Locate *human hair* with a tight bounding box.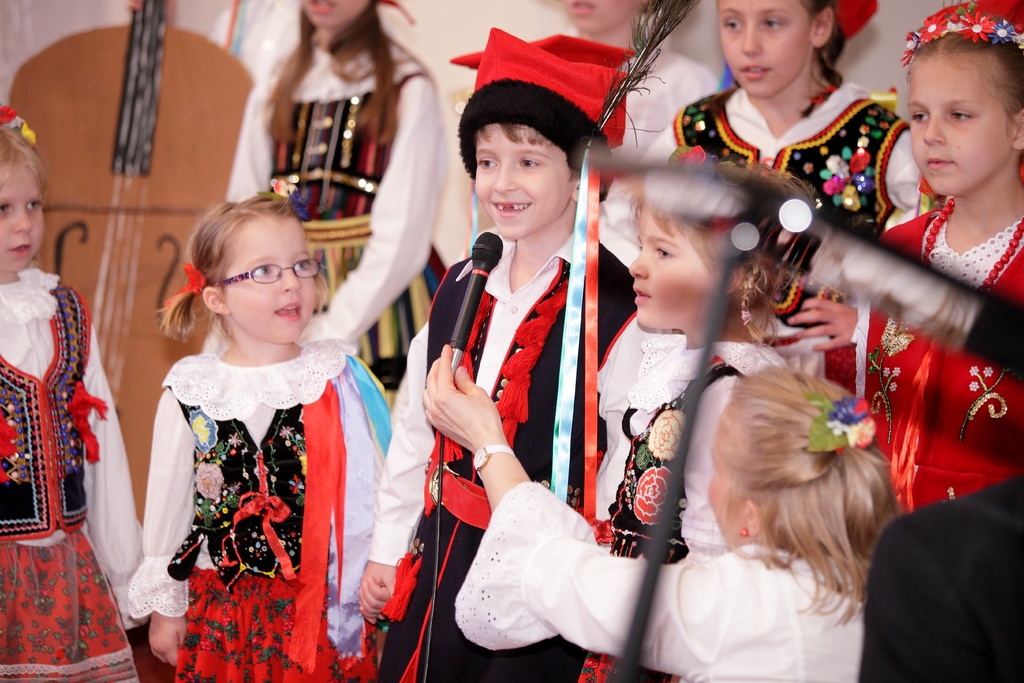
box(711, 369, 893, 619).
